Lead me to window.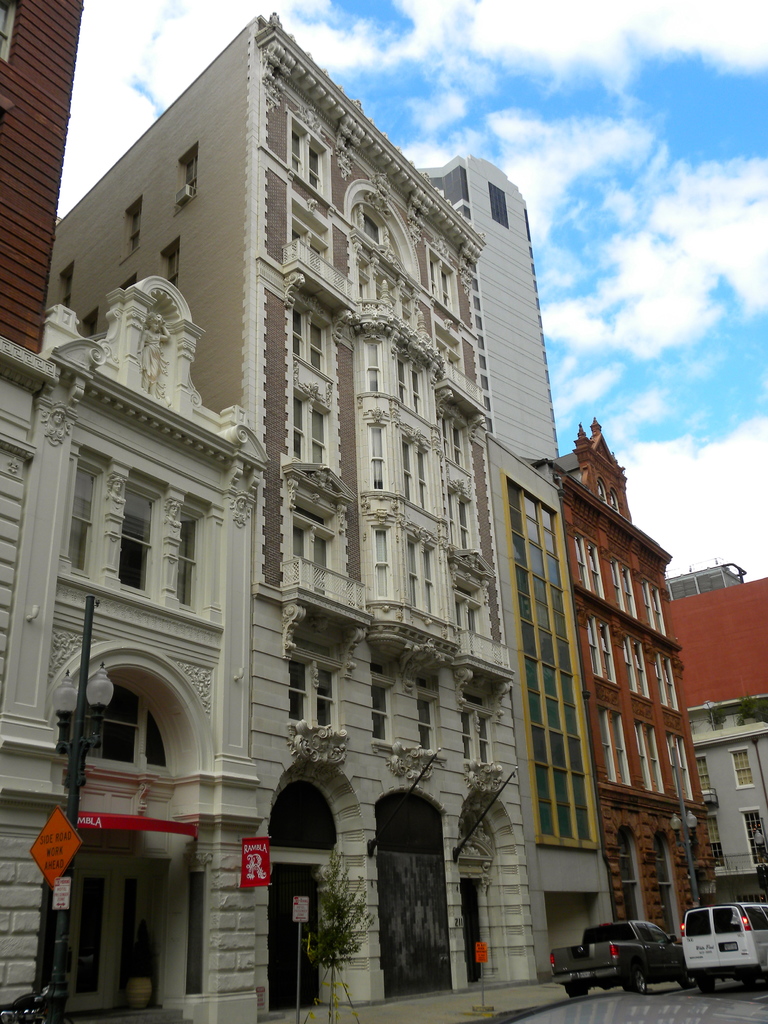
Lead to select_region(420, 696, 429, 754).
